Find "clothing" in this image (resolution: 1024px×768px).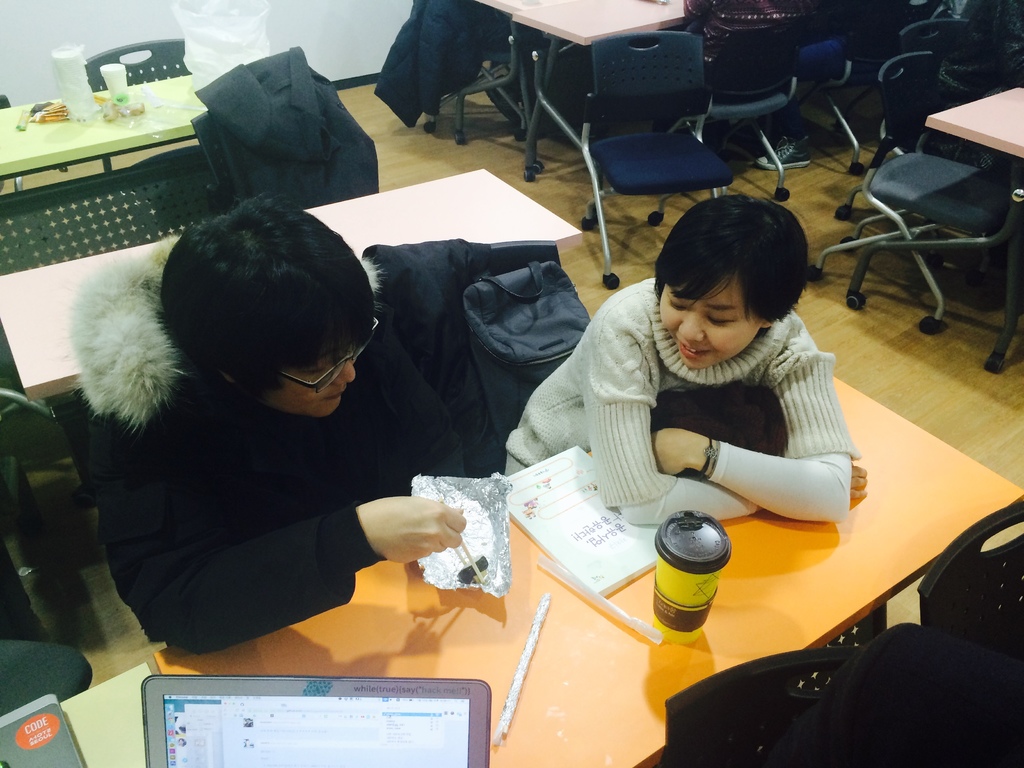
95,250,477,660.
